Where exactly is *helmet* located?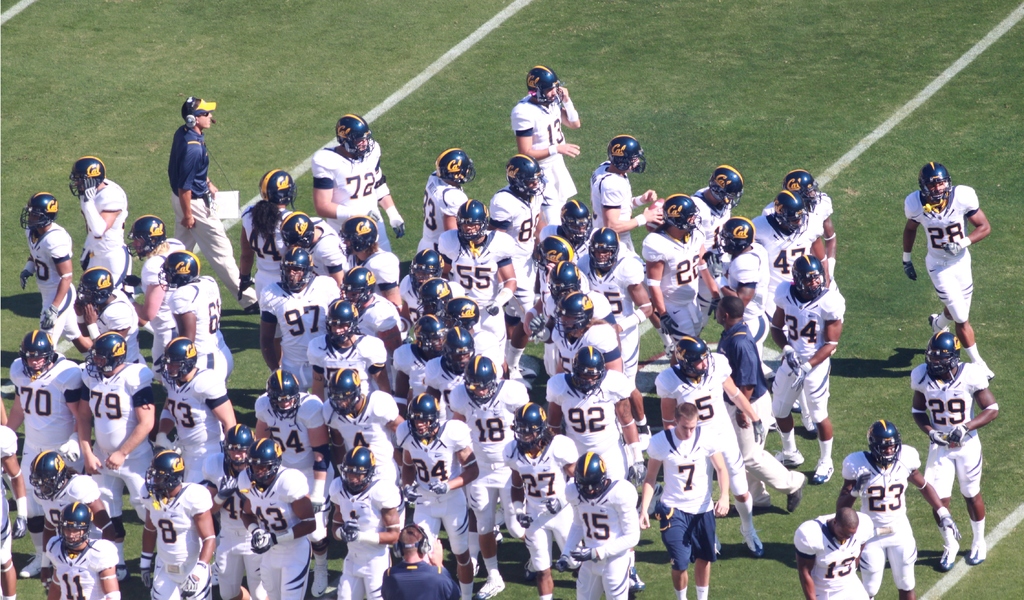
Its bounding box is {"left": 326, "top": 365, "right": 363, "bottom": 416}.
